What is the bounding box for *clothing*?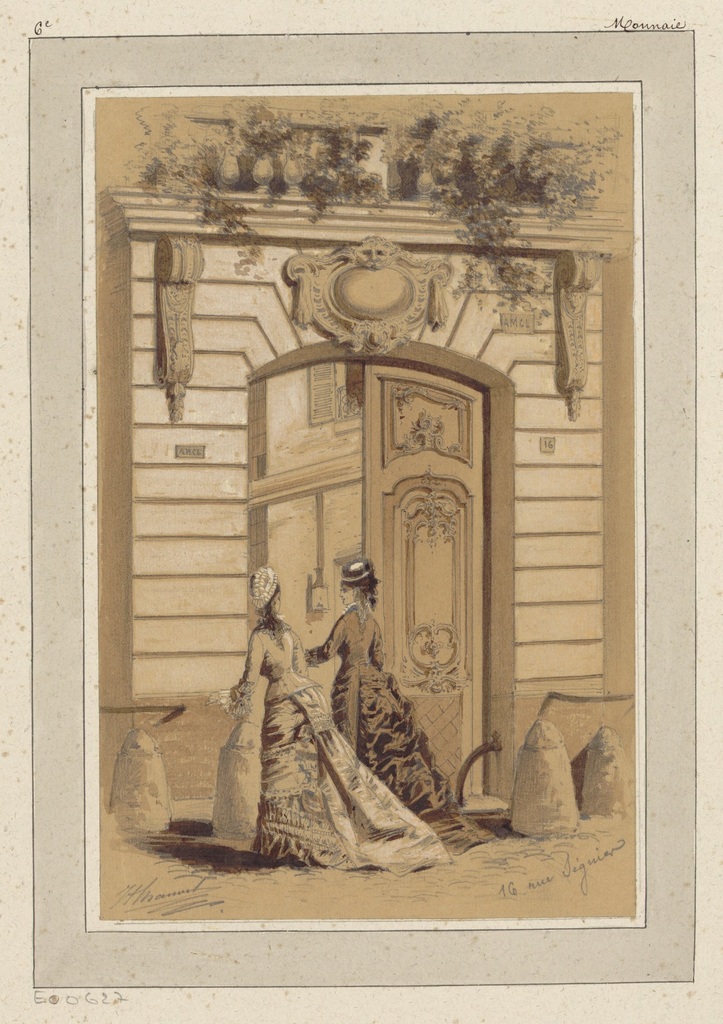
select_region(196, 608, 452, 876).
